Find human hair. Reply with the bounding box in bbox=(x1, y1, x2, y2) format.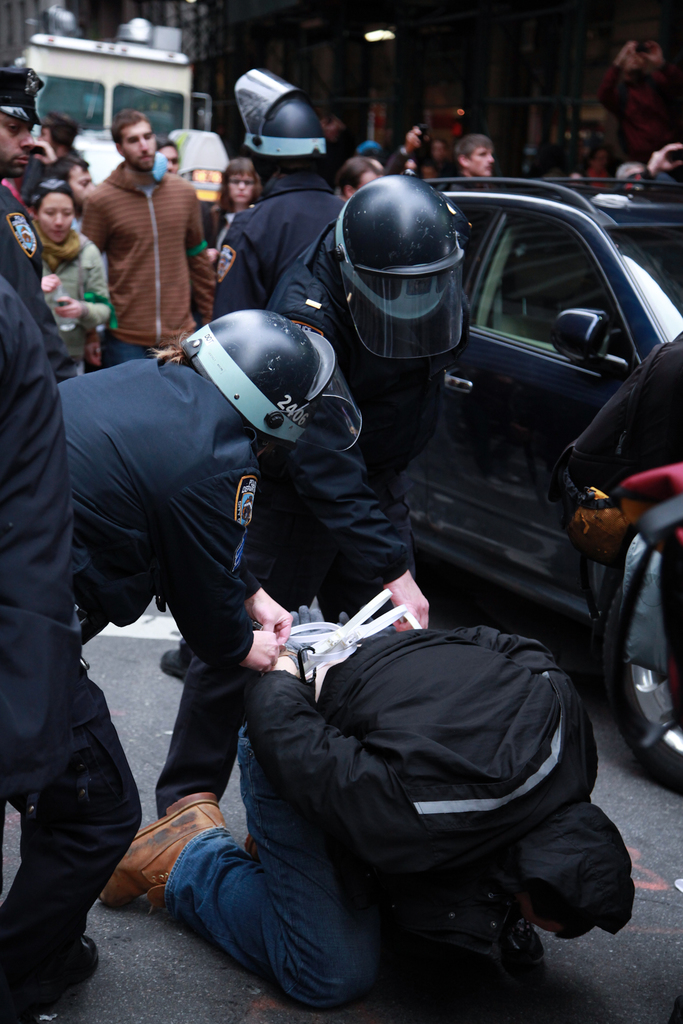
bbox=(28, 177, 76, 220).
